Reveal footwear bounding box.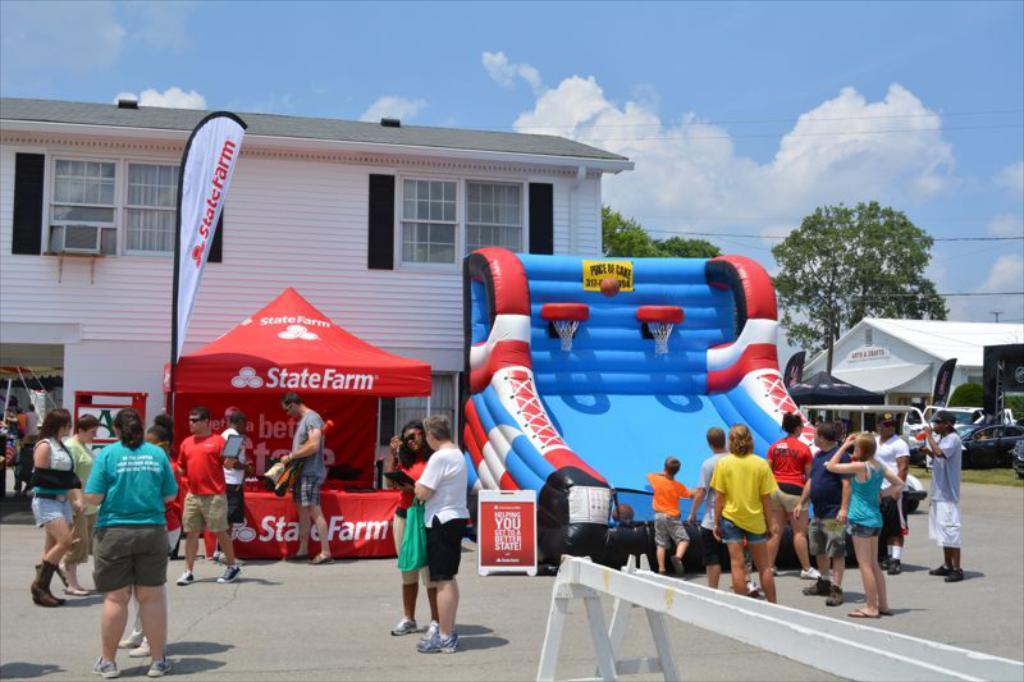
Revealed: 836, 605, 865, 615.
